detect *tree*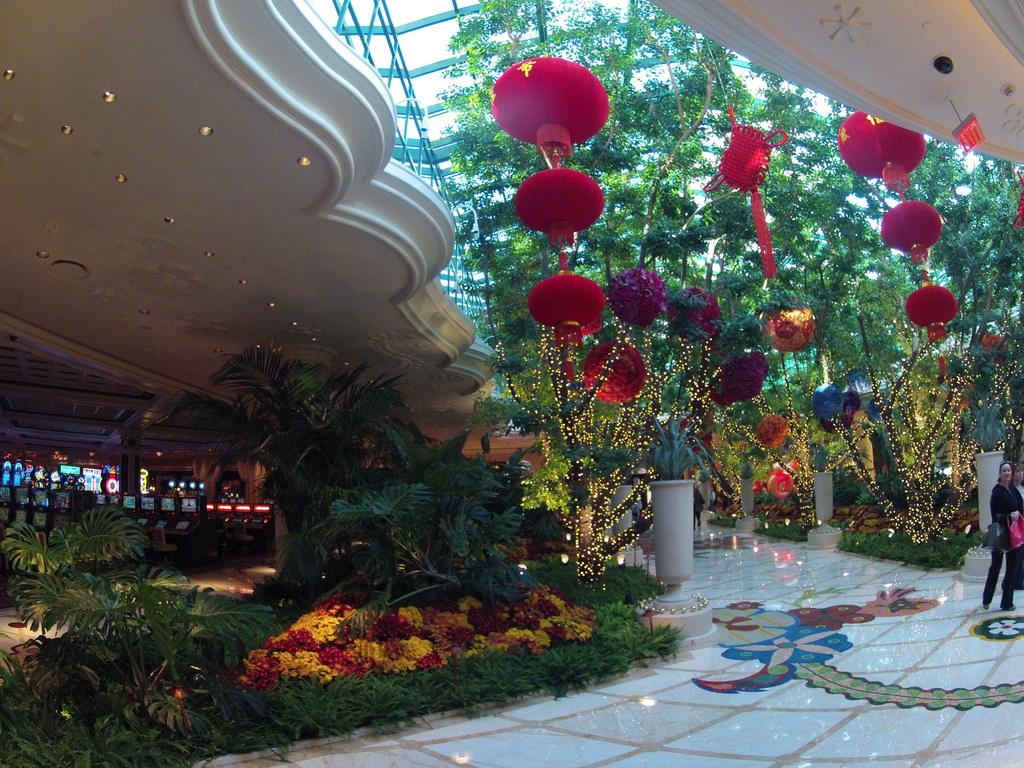
region(148, 347, 426, 612)
